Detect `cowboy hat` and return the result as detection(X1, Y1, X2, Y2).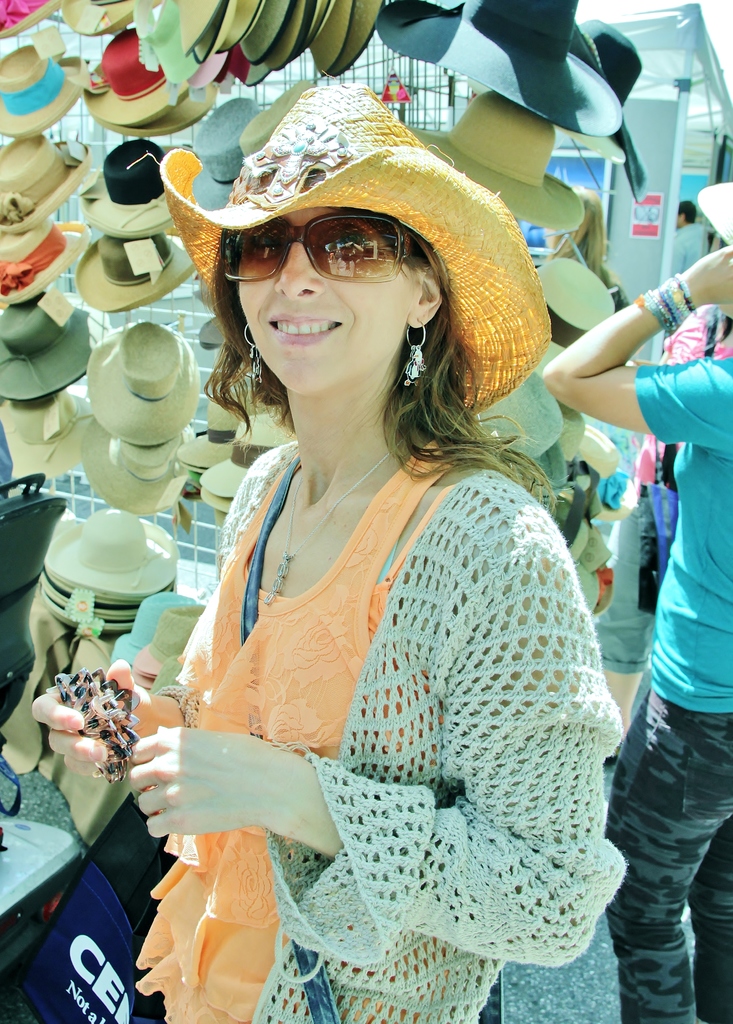
detection(0, 293, 104, 404).
